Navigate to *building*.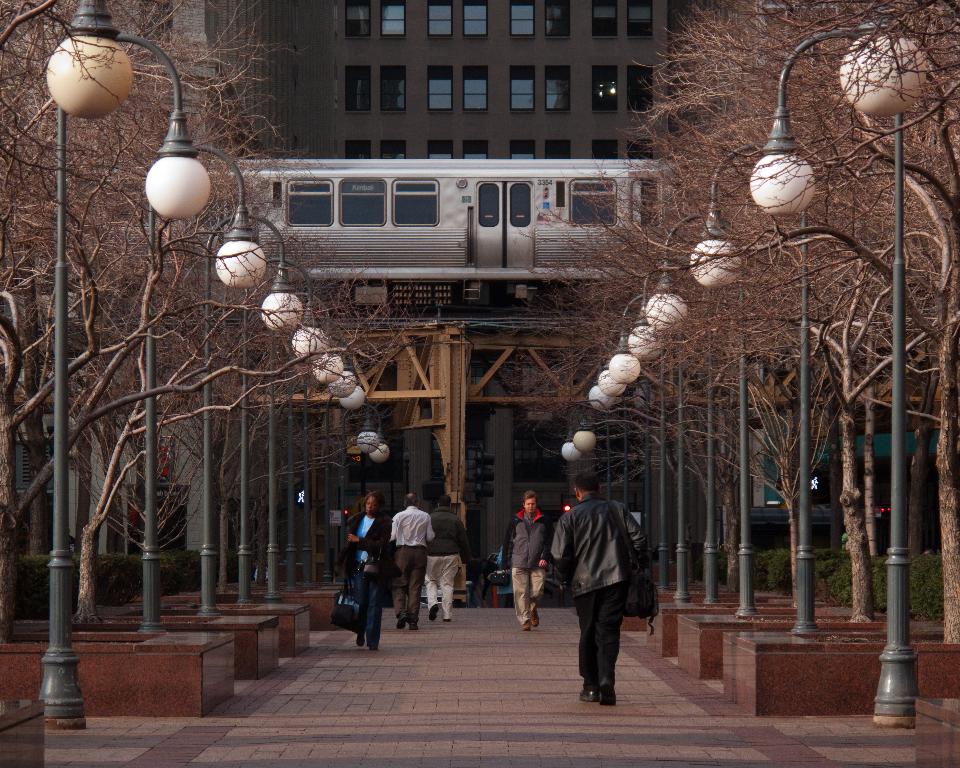
Navigation target: bbox=(0, 0, 959, 553).
